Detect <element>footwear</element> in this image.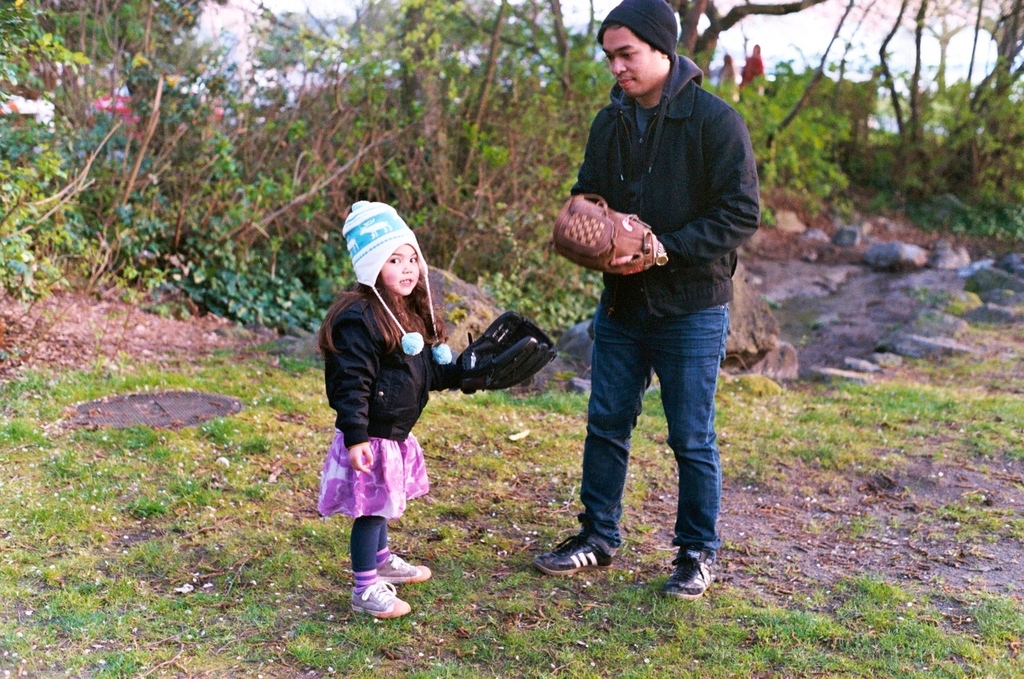
Detection: [x1=657, y1=550, x2=724, y2=601].
